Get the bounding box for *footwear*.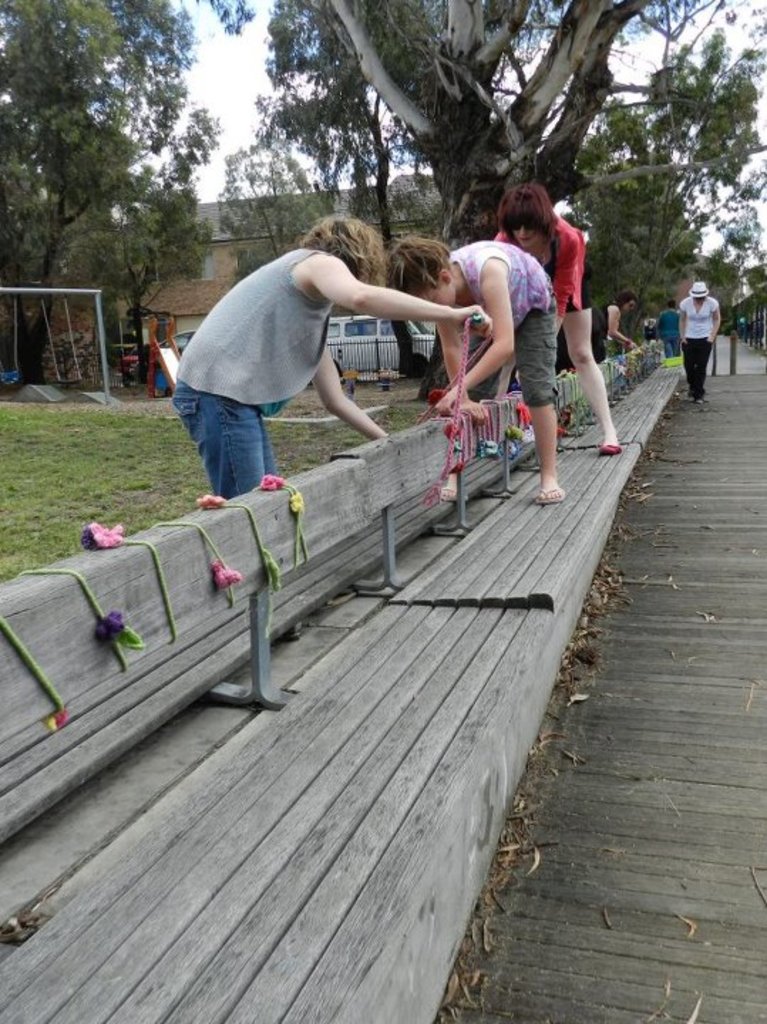
690,397,704,407.
